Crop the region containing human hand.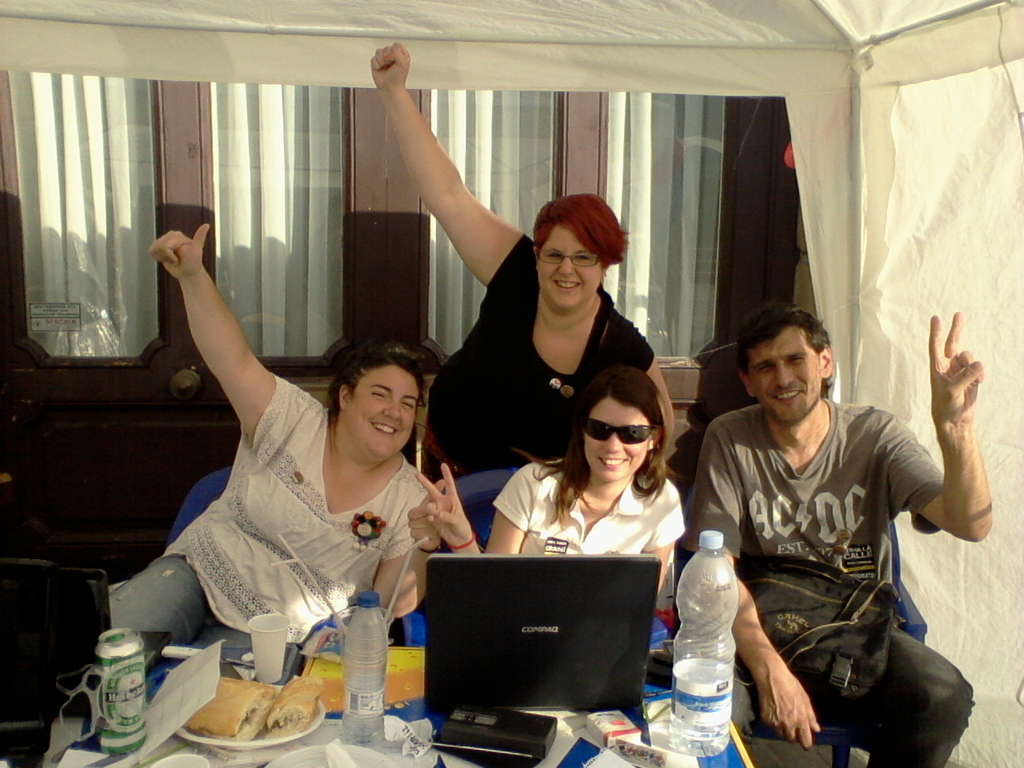
Crop region: select_region(149, 222, 206, 278).
